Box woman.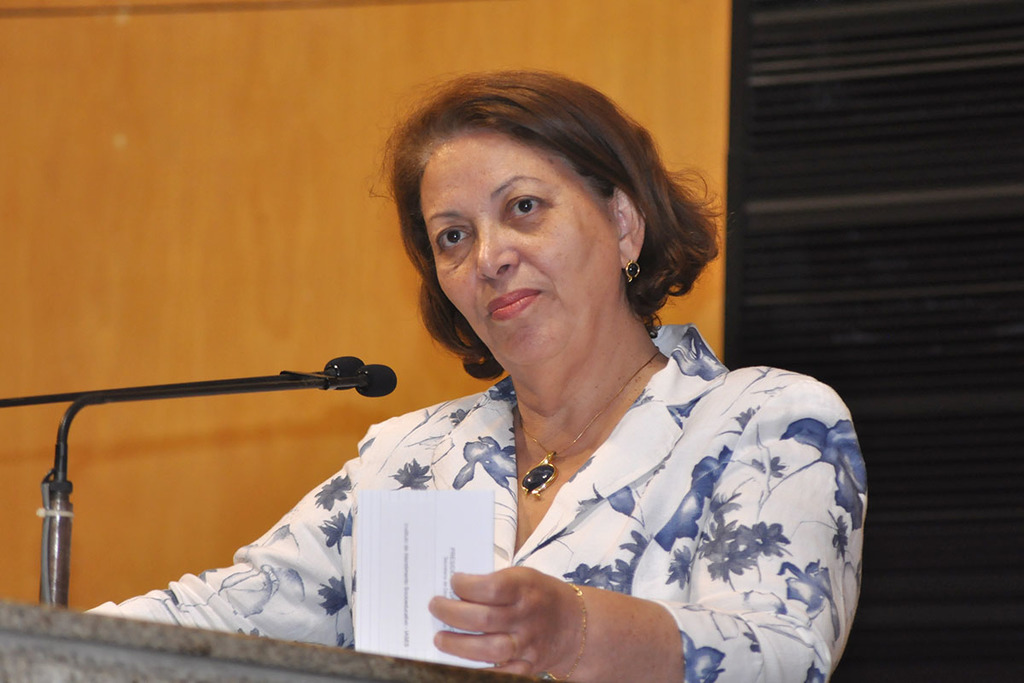
211/74/859/682.
